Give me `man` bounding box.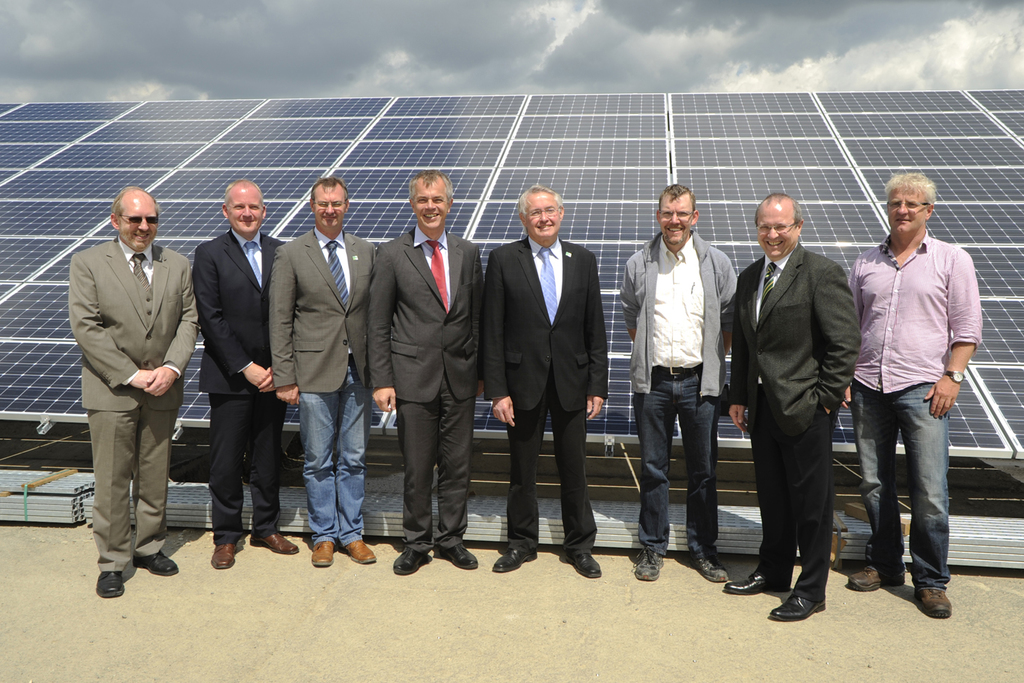
detection(613, 184, 741, 580).
